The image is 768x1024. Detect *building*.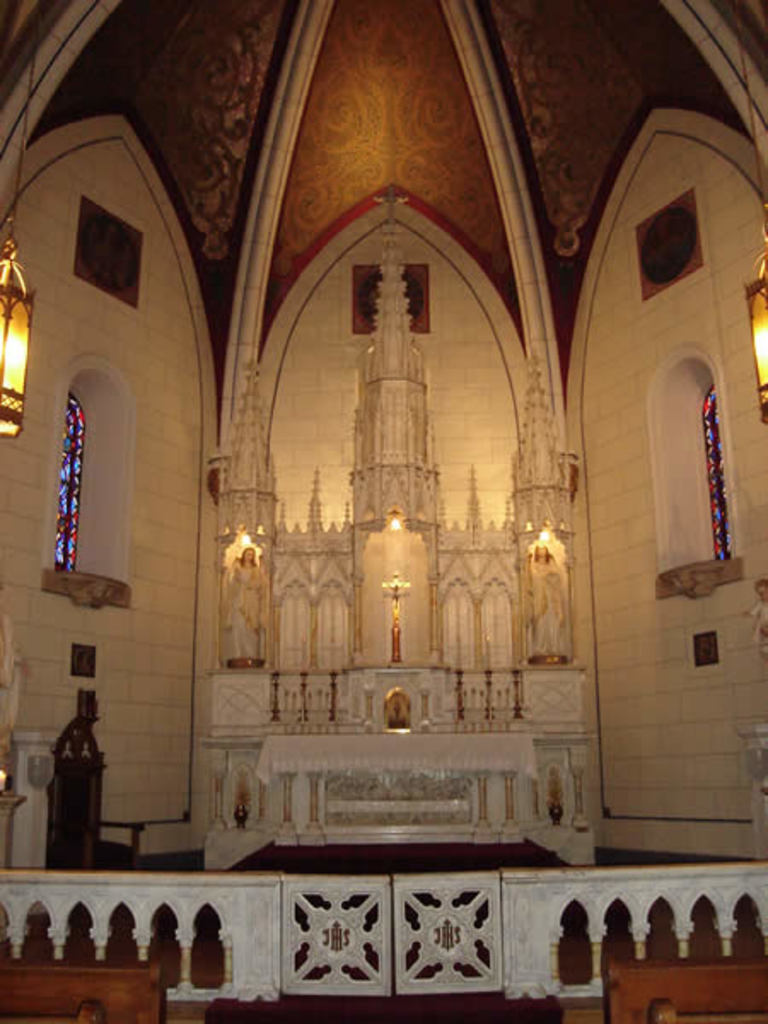
Detection: l=0, t=2, r=766, b=1022.
